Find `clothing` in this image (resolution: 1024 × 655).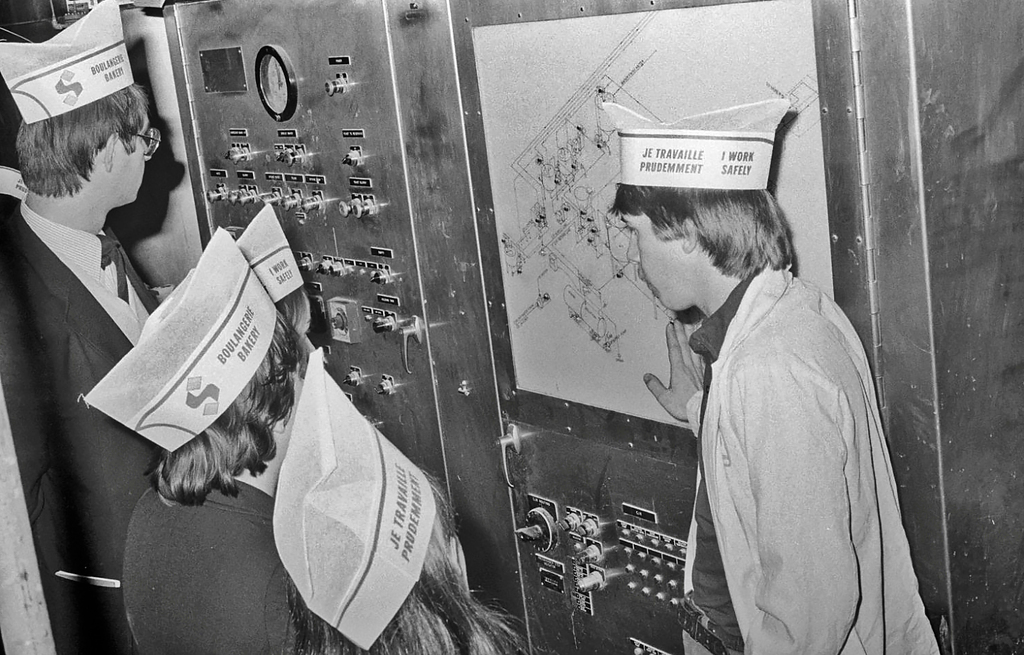
(x1=0, y1=194, x2=158, y2=647).
